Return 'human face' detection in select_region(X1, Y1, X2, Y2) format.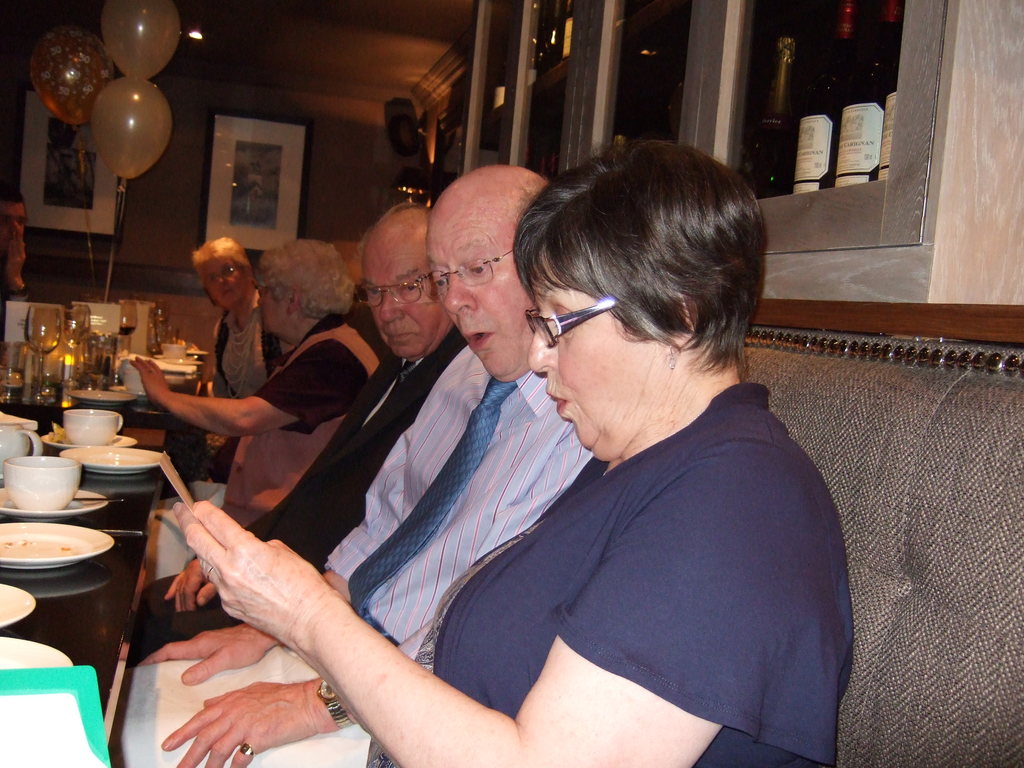
select_region(361, 236, 455, 364).
